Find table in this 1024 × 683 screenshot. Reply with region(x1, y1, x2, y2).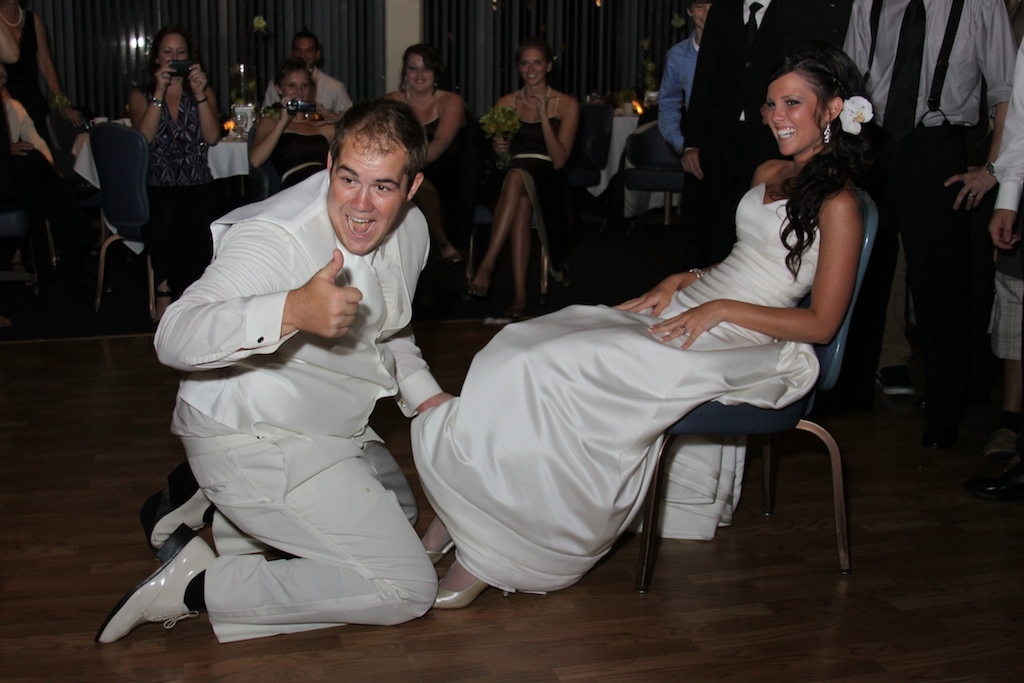
region(72, 126, 255, 187).
